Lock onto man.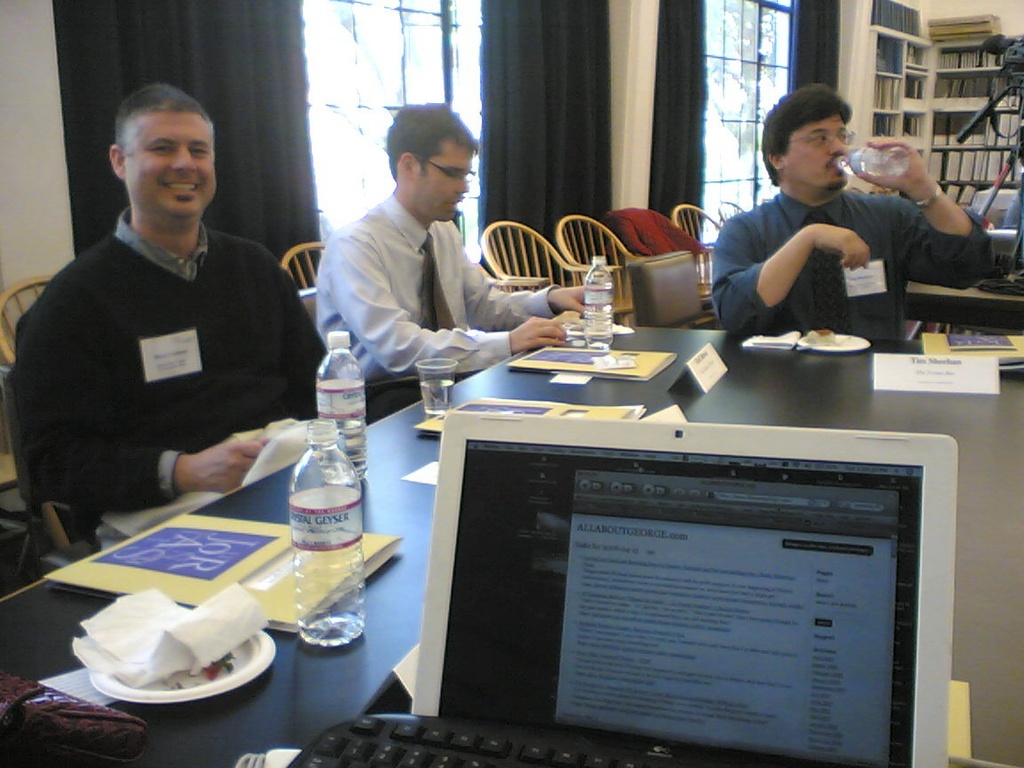
Locked: (704,85,1001,341).
